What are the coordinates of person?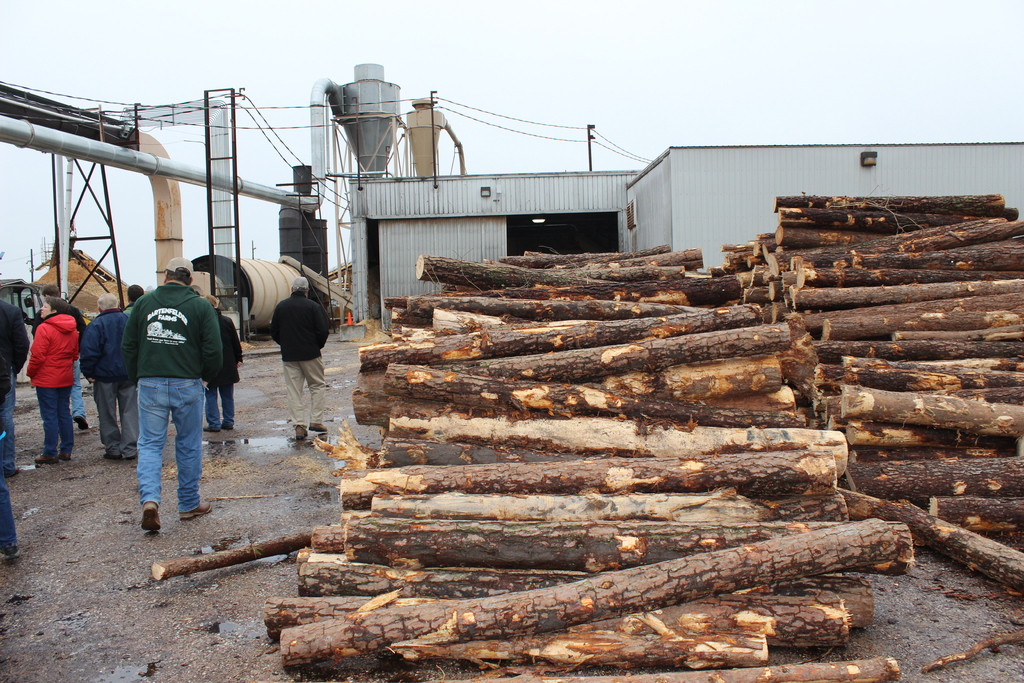
region(83, 294, 131, 461).
